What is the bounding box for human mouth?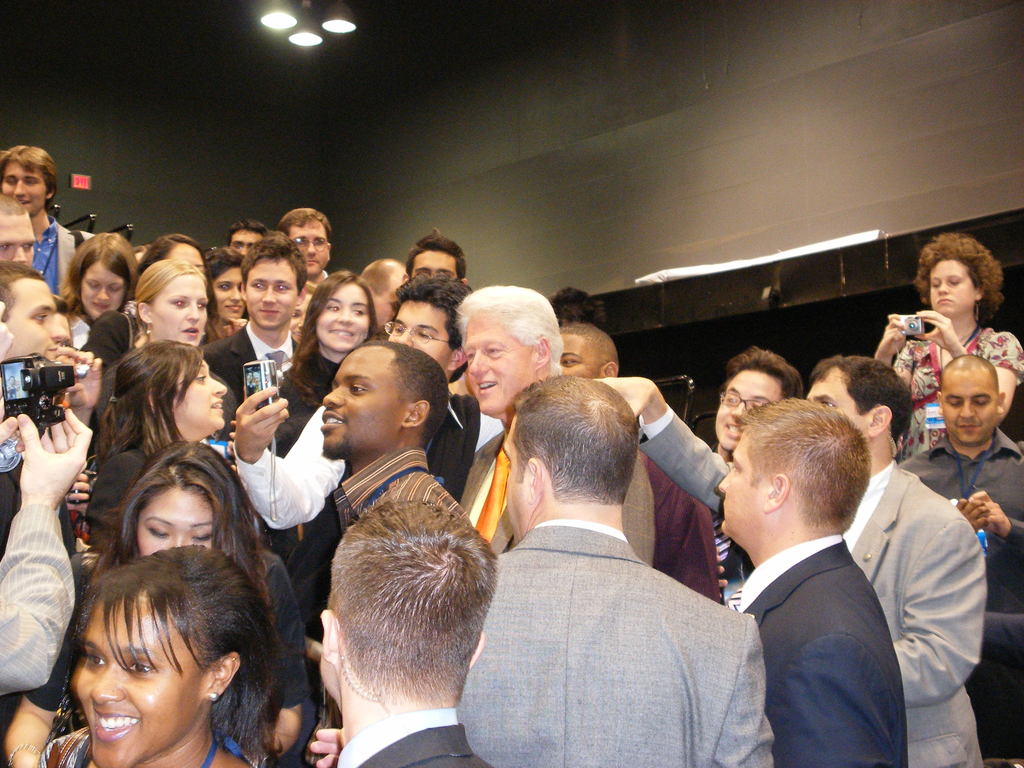
bbox(952, 422, 980, 436).
